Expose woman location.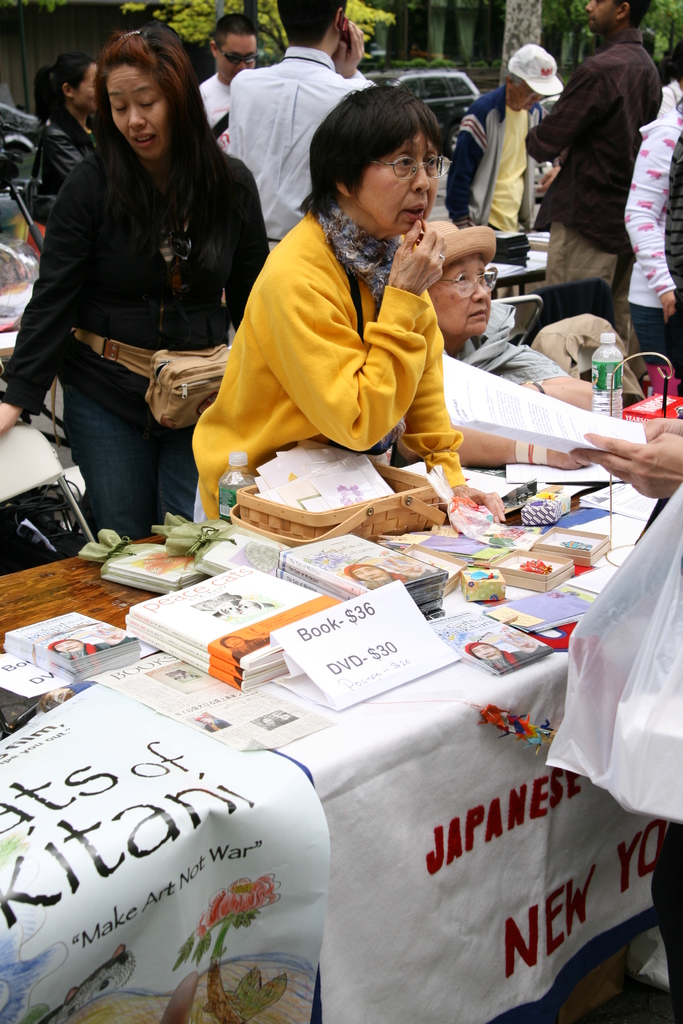
Exposed at Rect(397, 217, 572, 390).
